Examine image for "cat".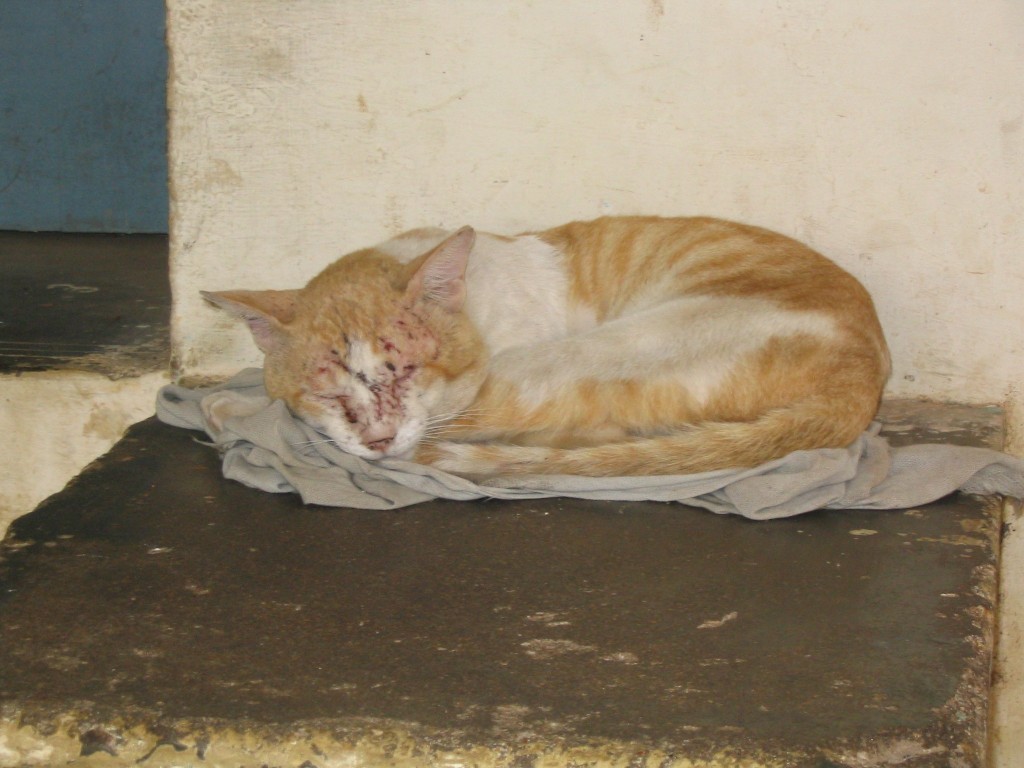
Examination result: l=202, t=205, r=893, b=472.
